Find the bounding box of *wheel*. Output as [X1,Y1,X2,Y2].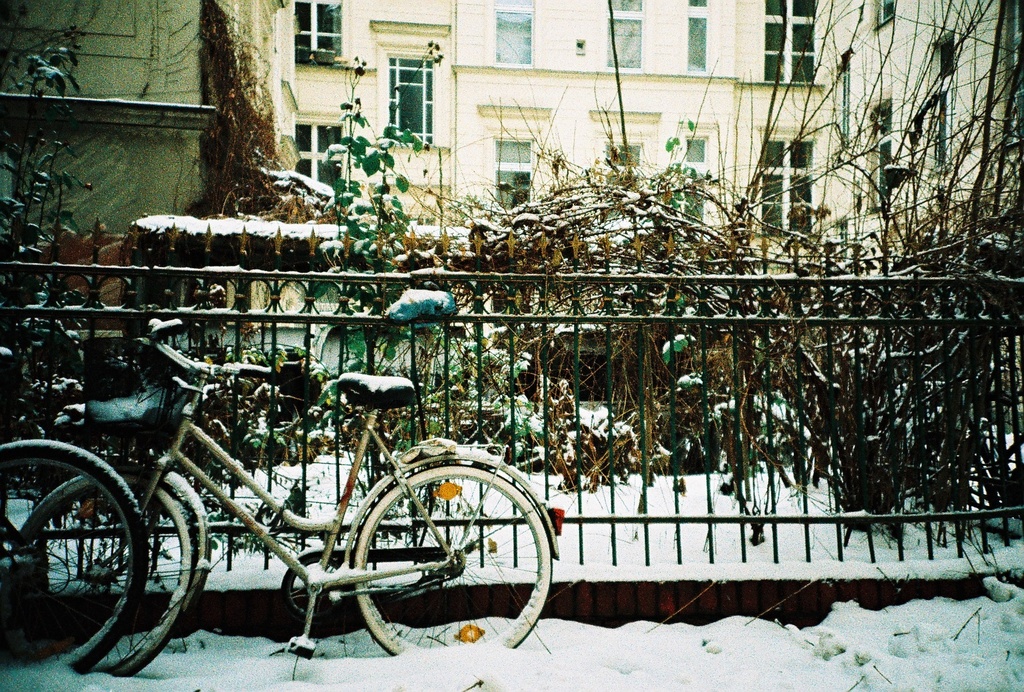
[13,466,203,675].
